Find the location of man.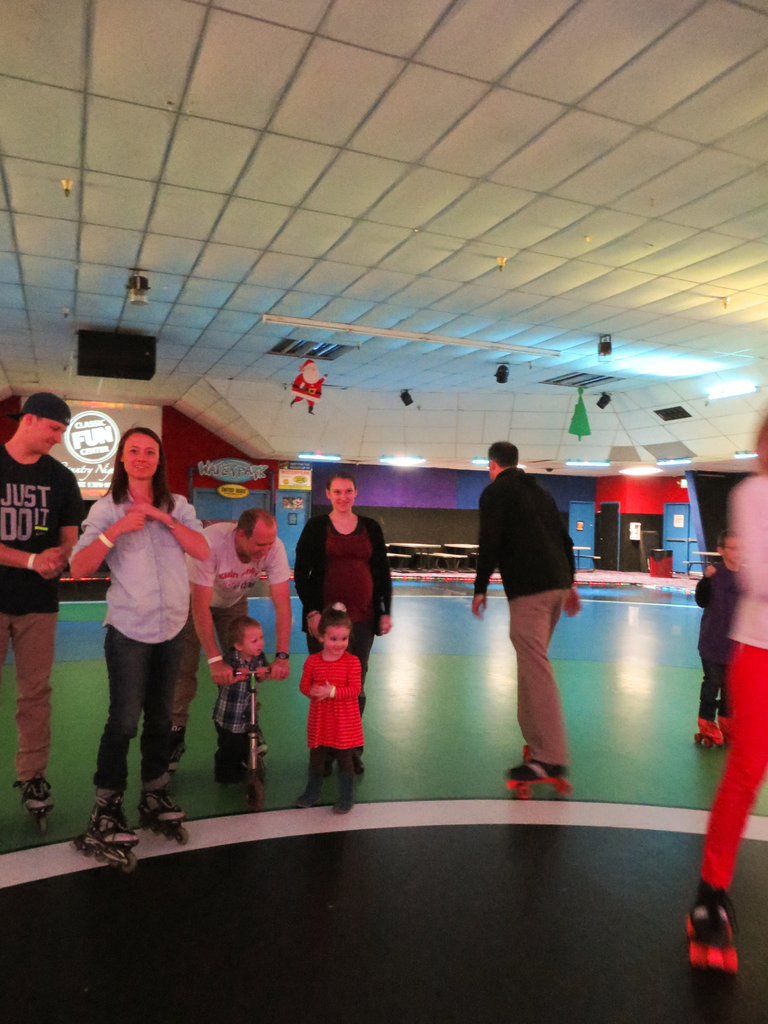
Location: [left=166, top=508, right=292, bottom=776].
